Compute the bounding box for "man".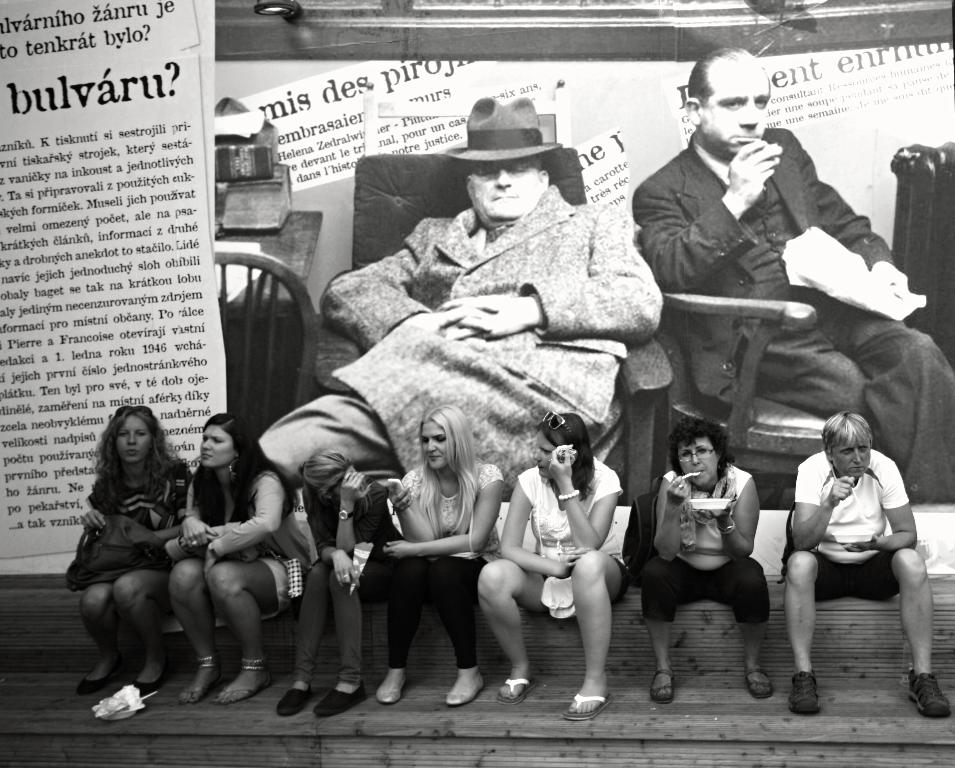
pyautogui.locateOnScreen(259, 96, 661, 499).
